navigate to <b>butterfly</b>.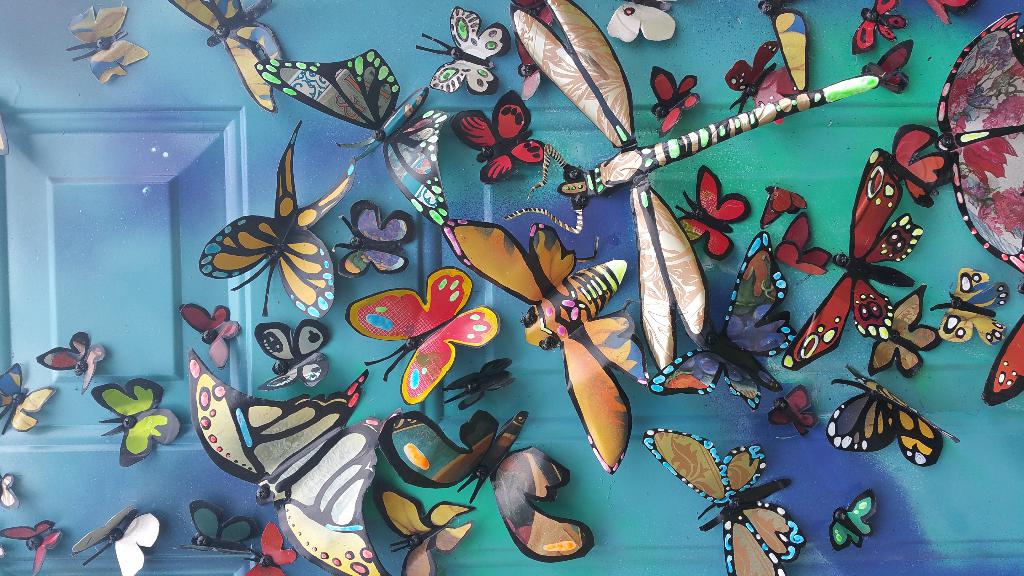
Navigation target: 643:229:797:408.
